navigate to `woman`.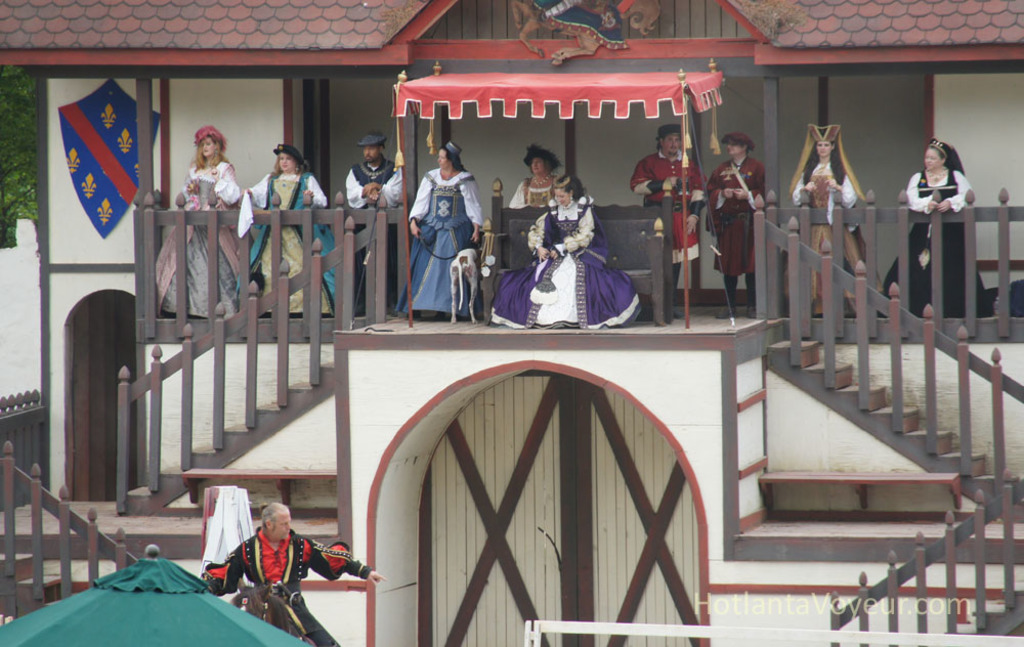
Navigation target: box=[401, 134, 483, 319].
